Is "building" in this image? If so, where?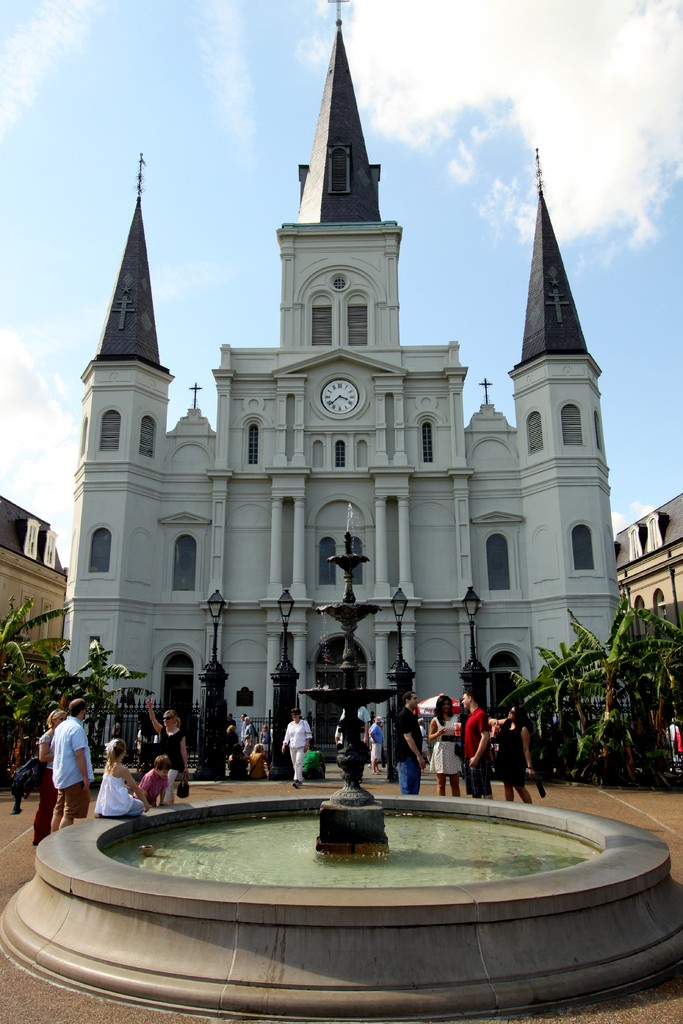
Yes, at box(618, 489, 682, 655).
